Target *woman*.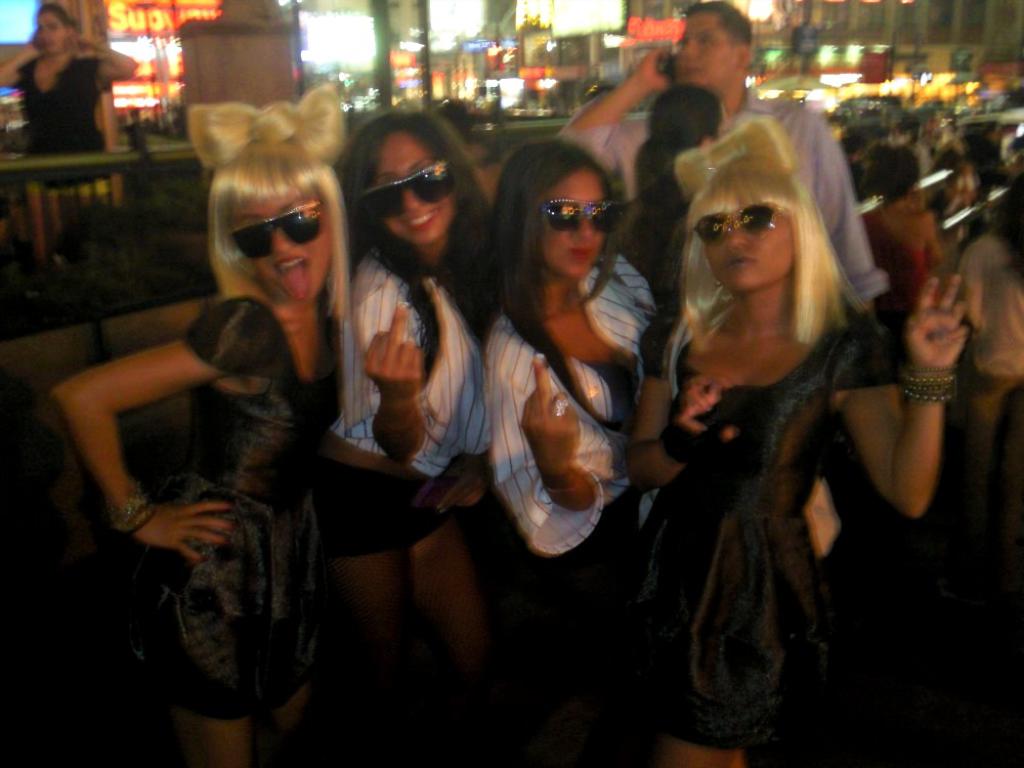
Target region: bbox=(478, 139, 662, 767).
